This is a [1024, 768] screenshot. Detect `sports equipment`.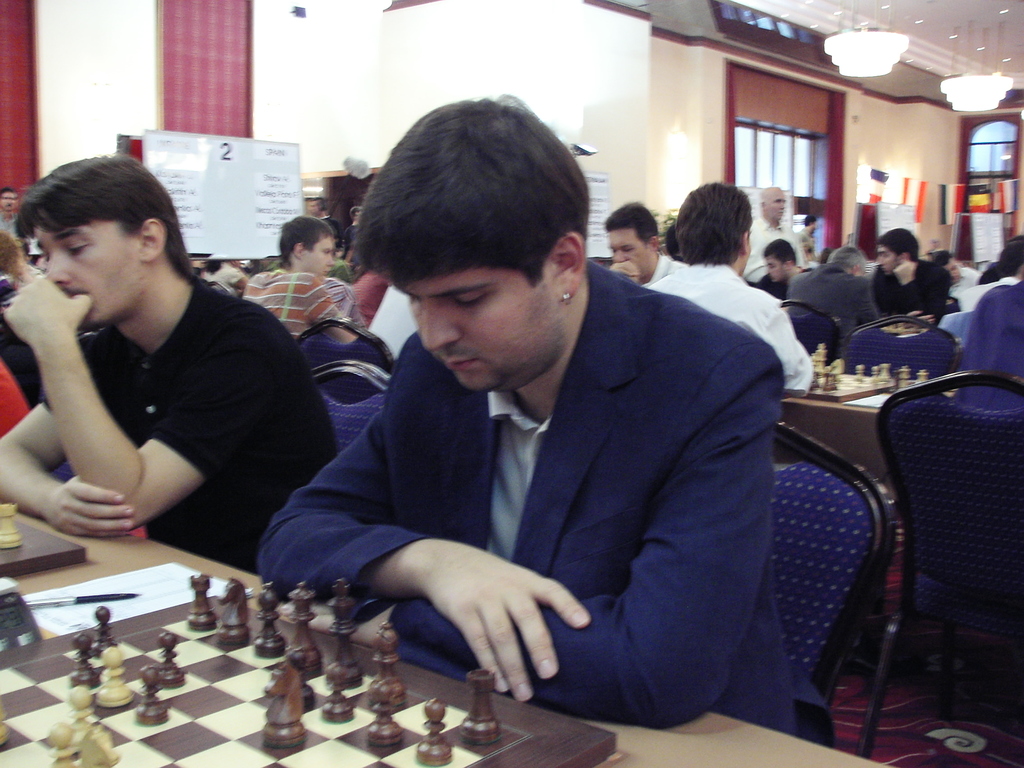
x1=0 y1=502 x2=90 y2=577.
